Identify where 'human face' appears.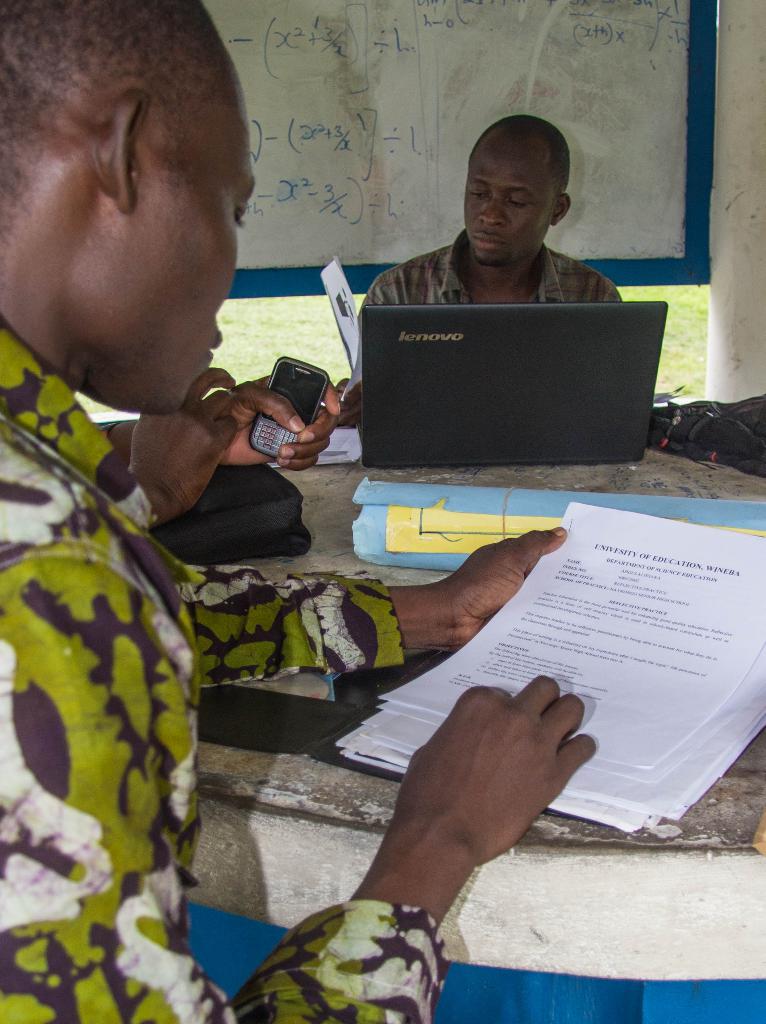
Appears at x1=94 y1=80 x2=258 y2=414.
